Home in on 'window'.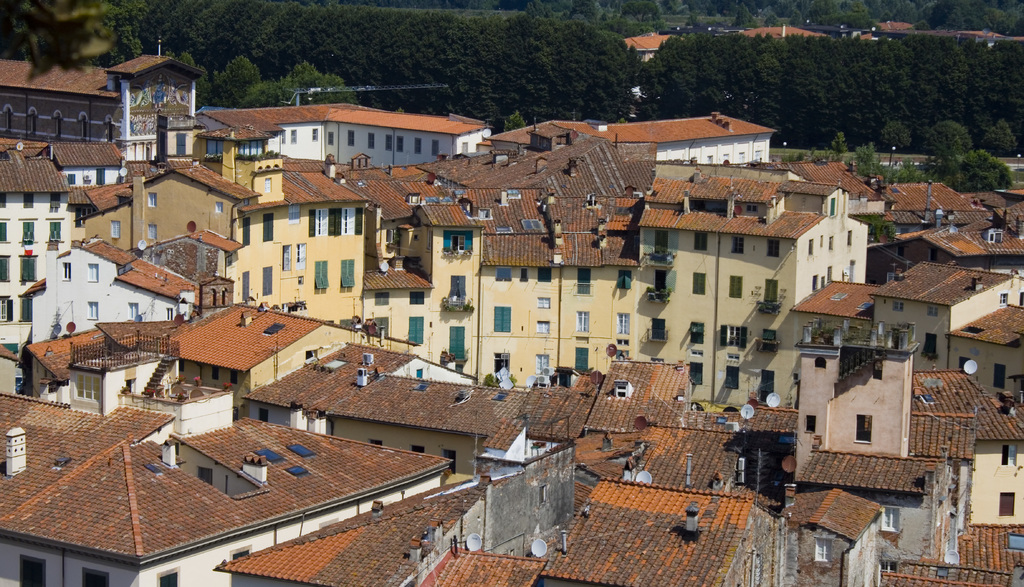
Homed in at [47, 217, 65, 241].
